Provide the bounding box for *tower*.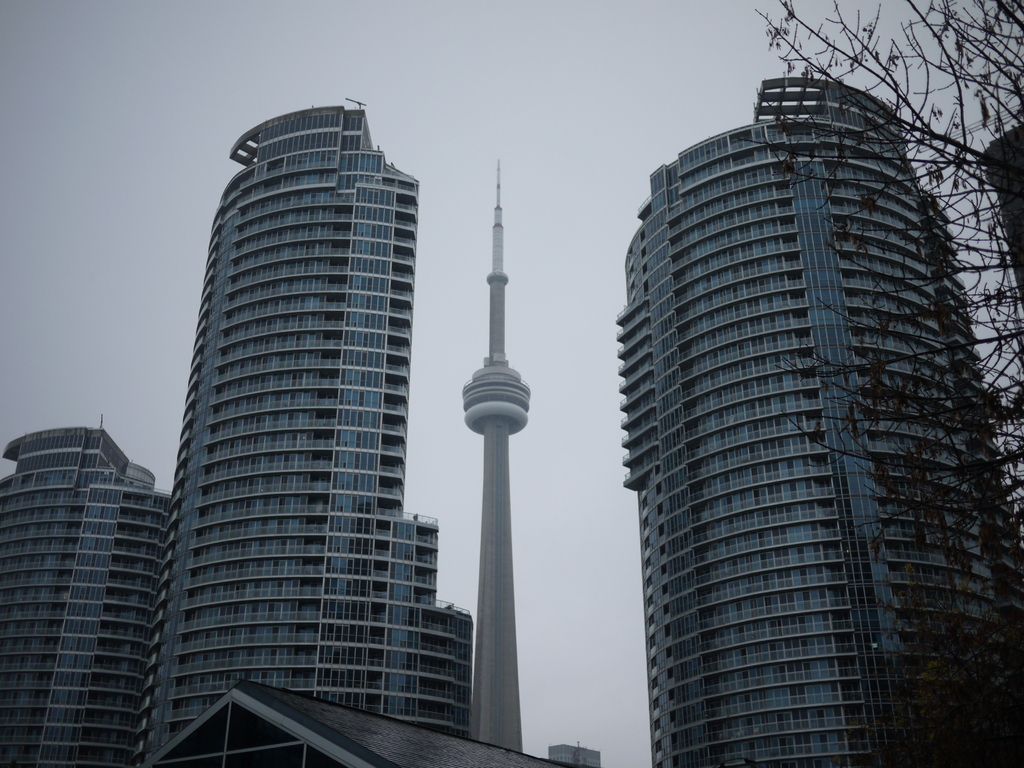
left=600, top=79, right=987, bottom=721.
